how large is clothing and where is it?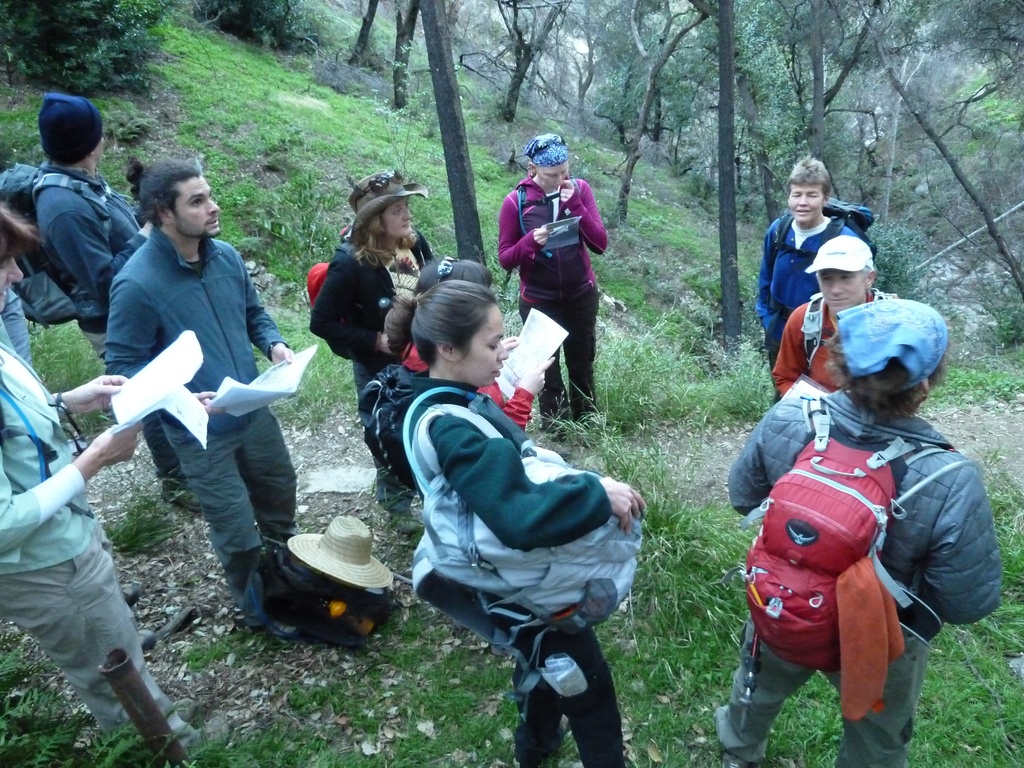
Bounding box: 346, 223, 452, 408.
